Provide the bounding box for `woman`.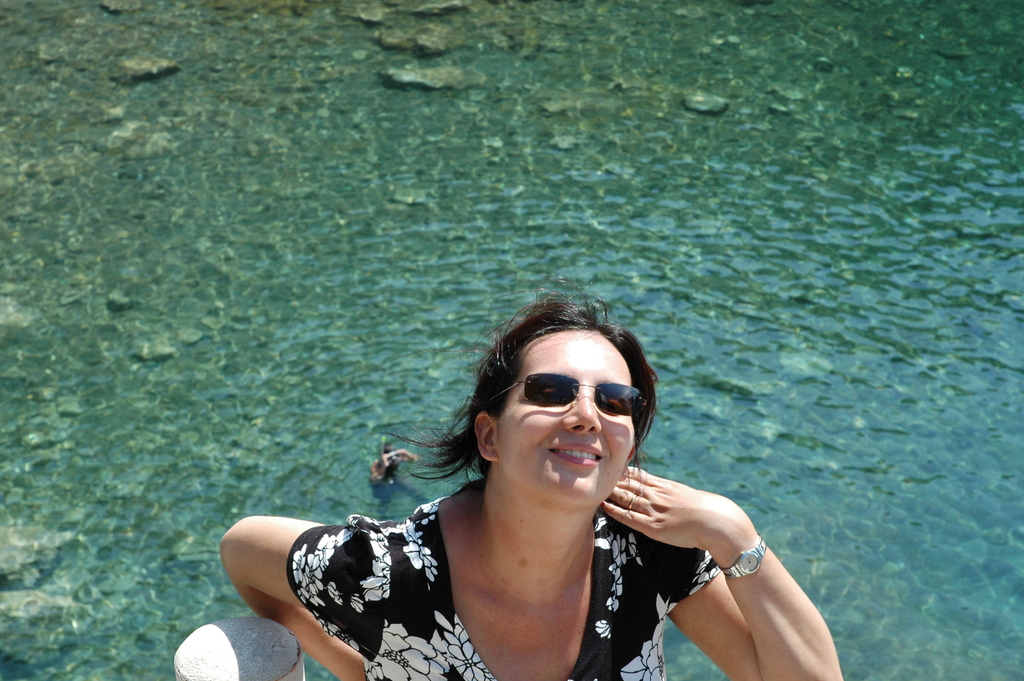
(234,294,783,680).
